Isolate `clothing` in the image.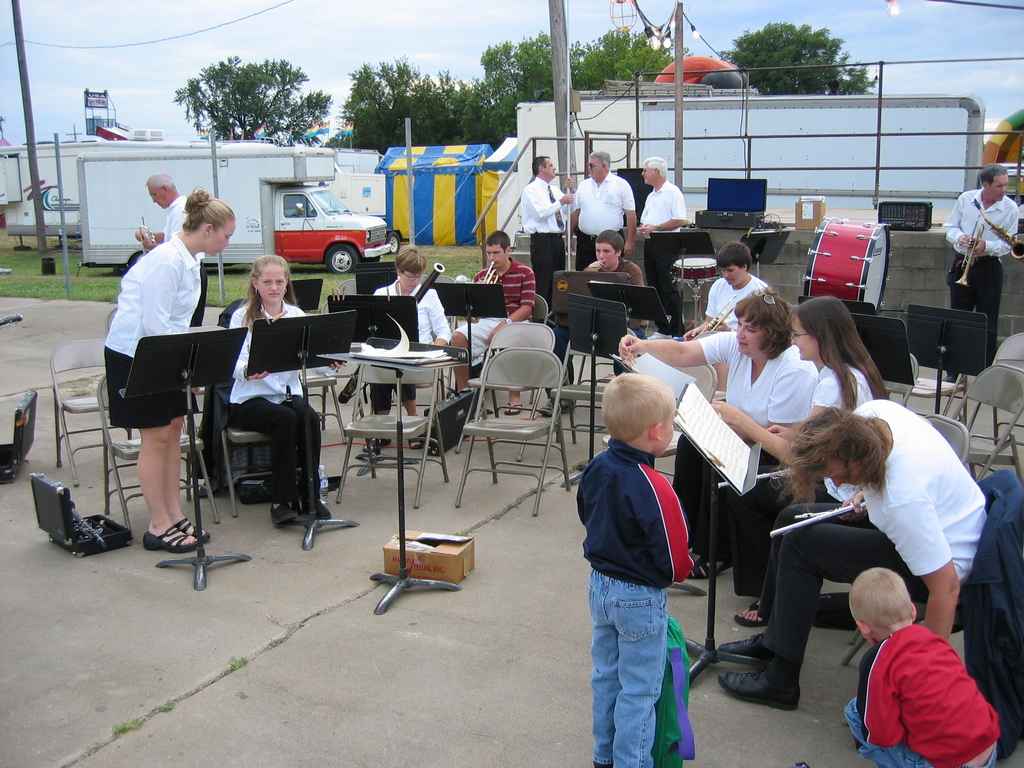
Isolated region: 232 299 327 509.
